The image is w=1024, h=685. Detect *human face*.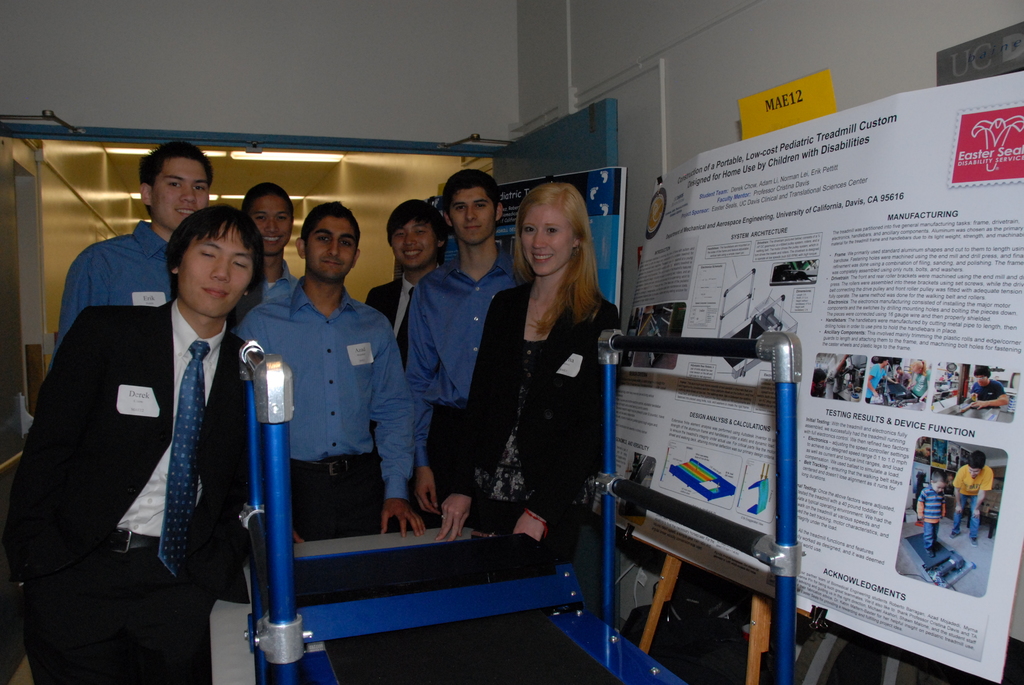
Detection: box(391, 215, 440, 274).
